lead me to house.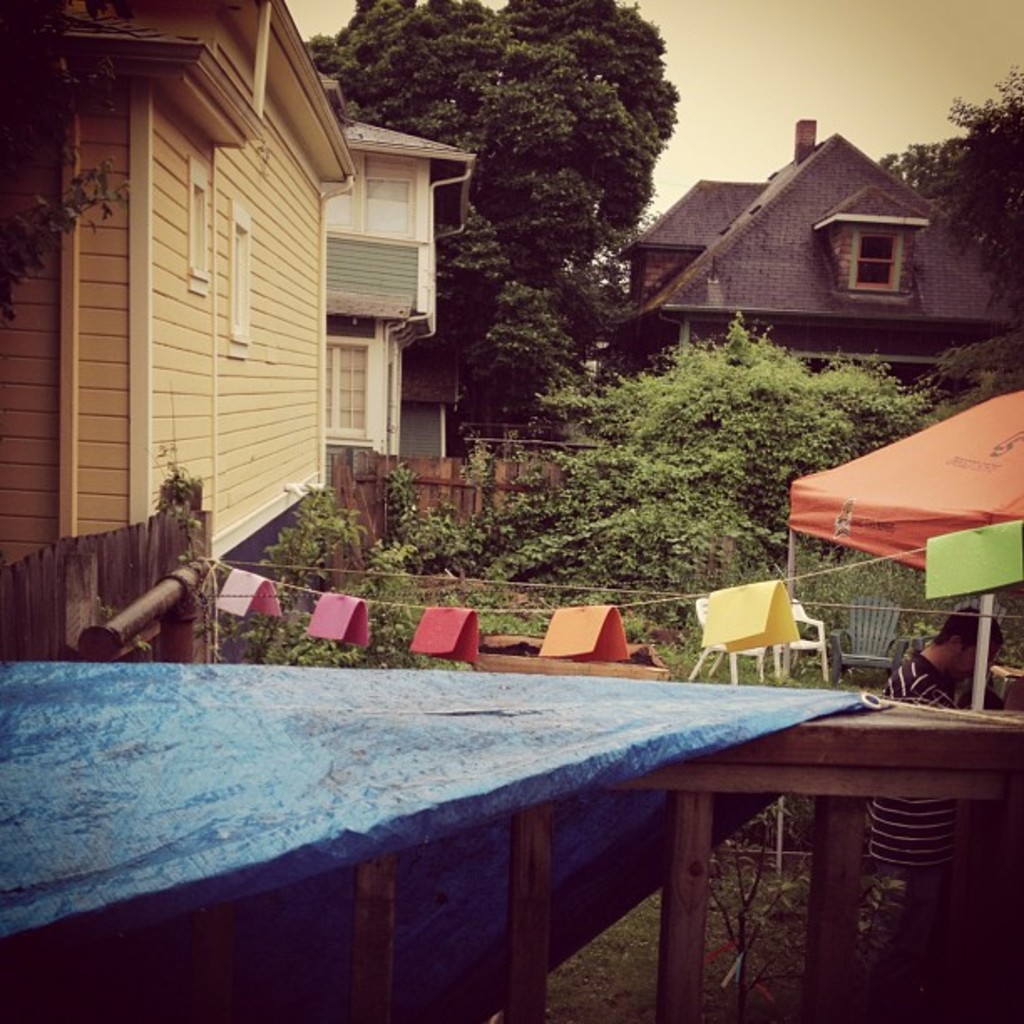
Lead to [606,117,982,371].
